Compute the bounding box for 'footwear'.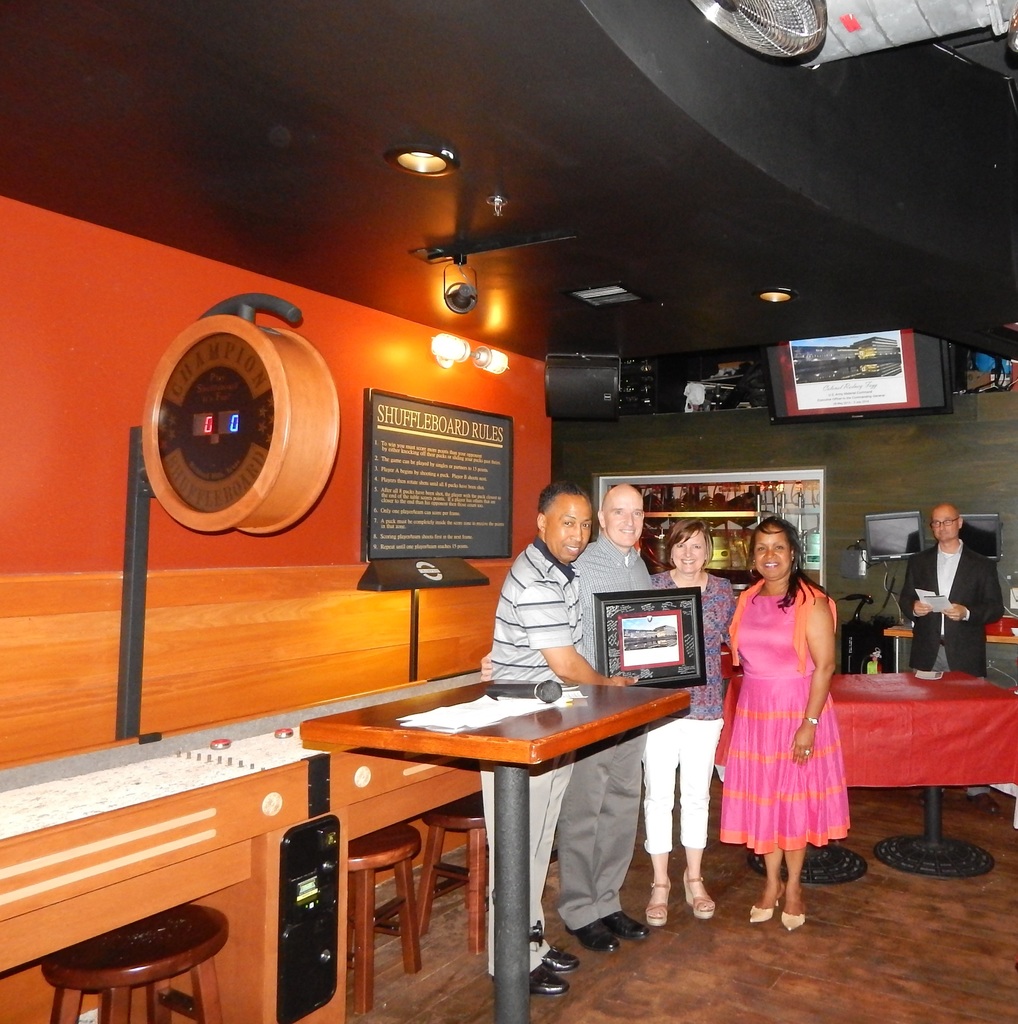
{"x1": 970, "y1": 792, "x2": 999, "y2": 816}.
